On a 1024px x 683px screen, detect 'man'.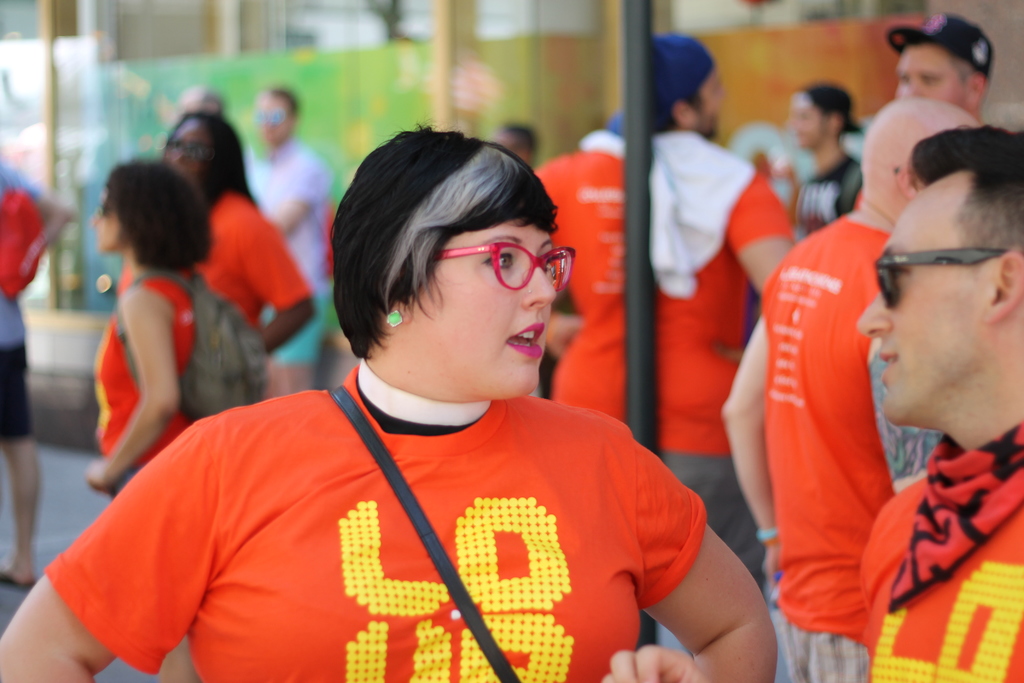
787/83/867/238.
